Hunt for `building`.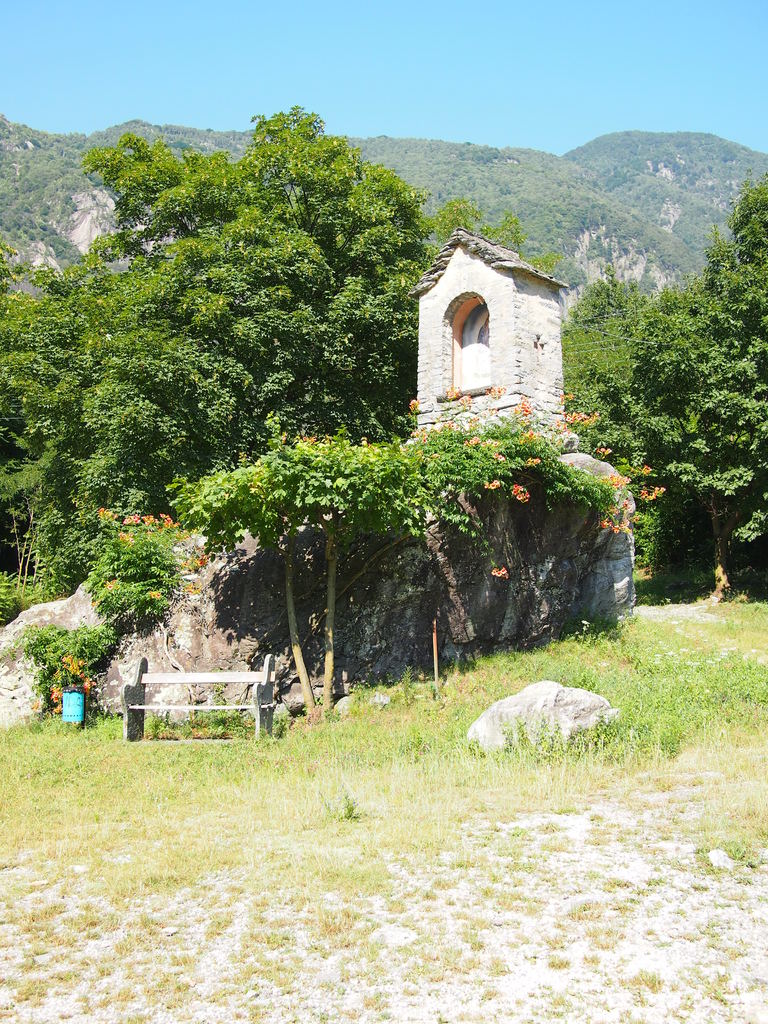
Hunted down at Rect(396, 223, 566, 432).
